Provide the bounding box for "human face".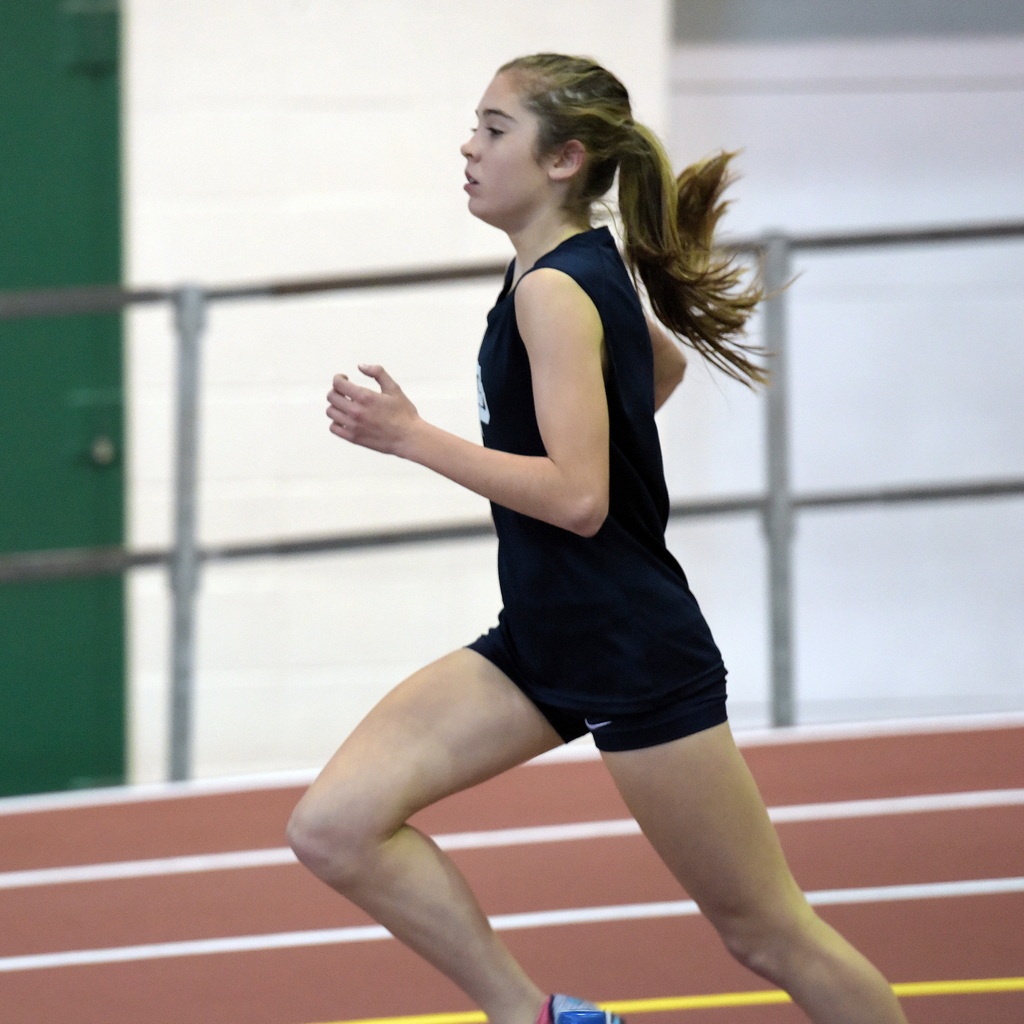
left=452, top=64, right=551, bottom=217.
